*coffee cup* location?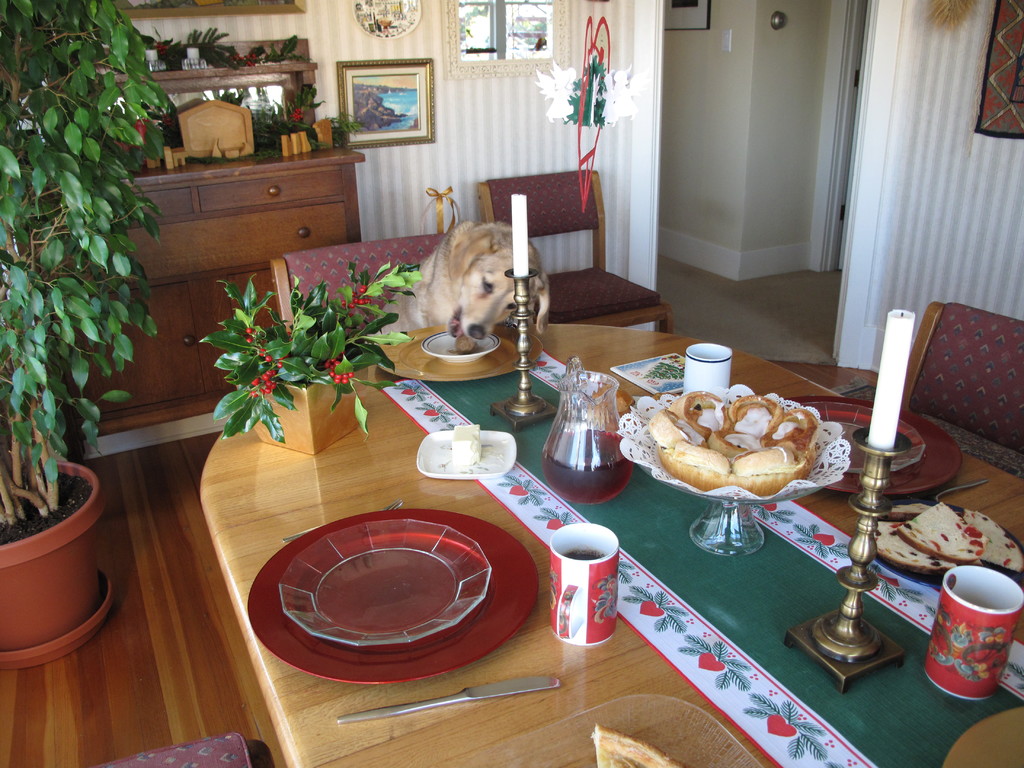
<bbox>927, 567, 1022, 701</bbox>
